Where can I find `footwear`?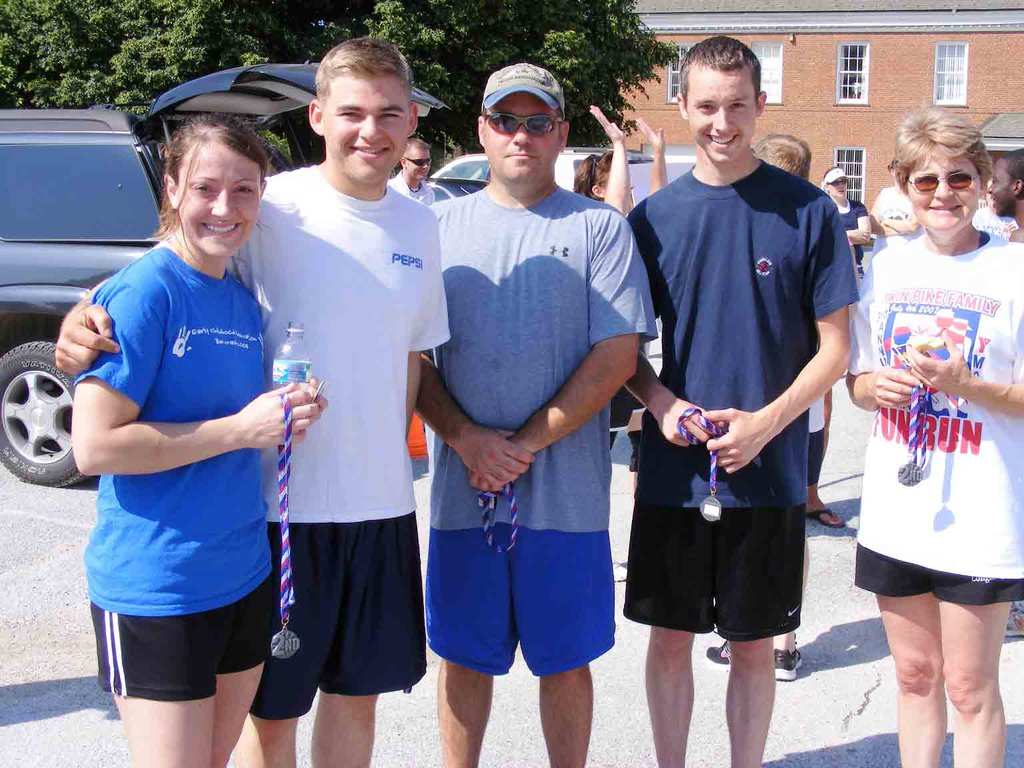
You can find it at 810:504:845:529.
